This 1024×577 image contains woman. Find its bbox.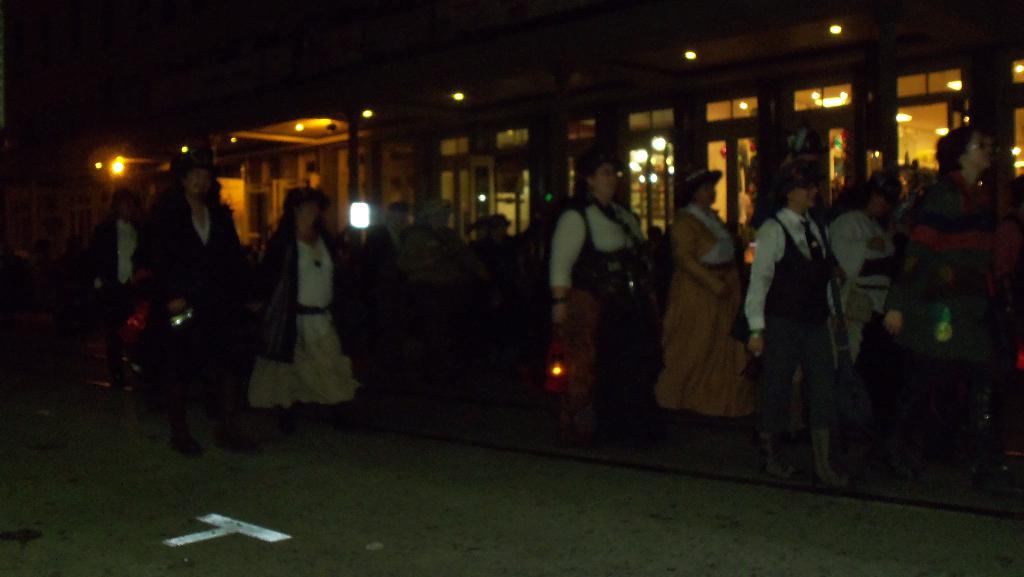
236:188:358:419.
